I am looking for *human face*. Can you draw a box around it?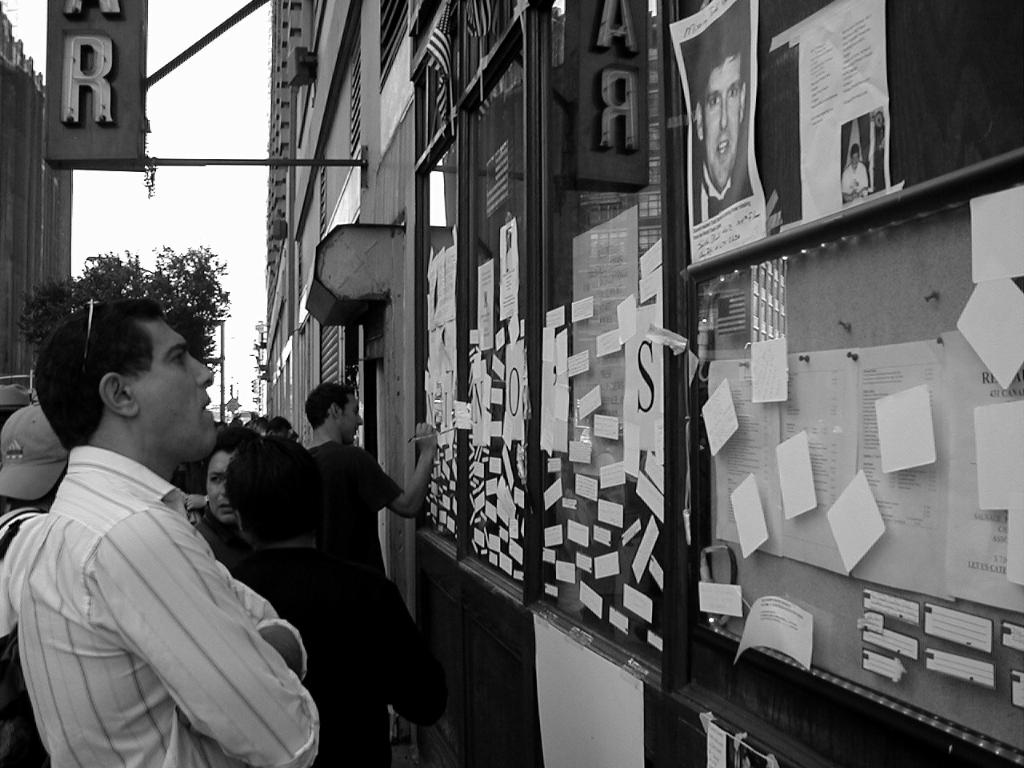
Sure, the bounding box is BBox(137, 322, 218, 462).
